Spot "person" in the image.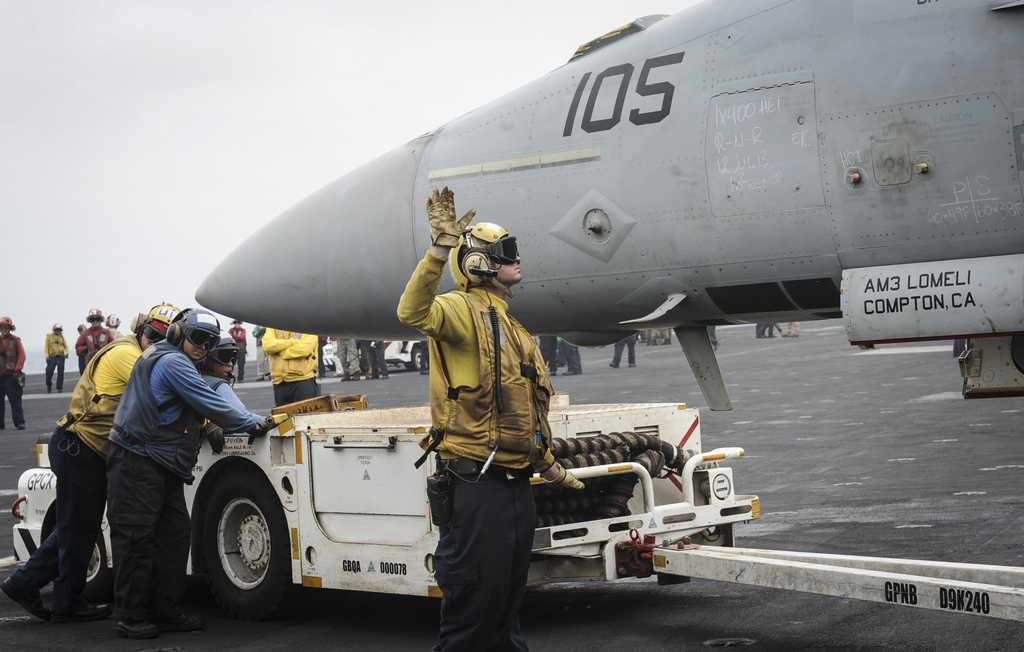
"person" found at rect(36, 328, 70, 388).
